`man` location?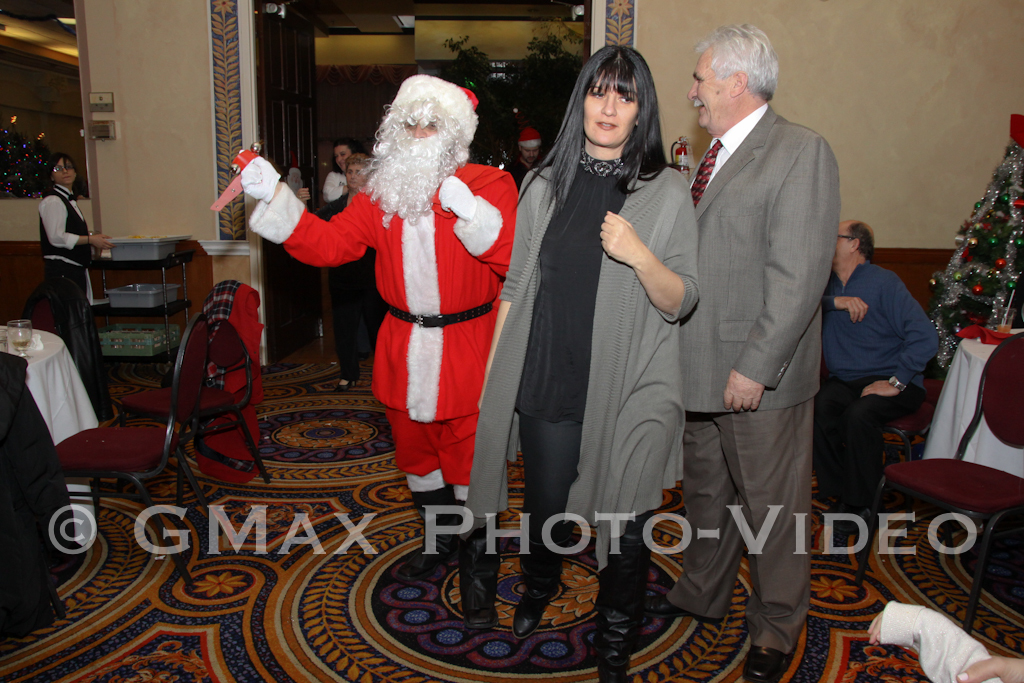
(643, 15, 844, 682)
